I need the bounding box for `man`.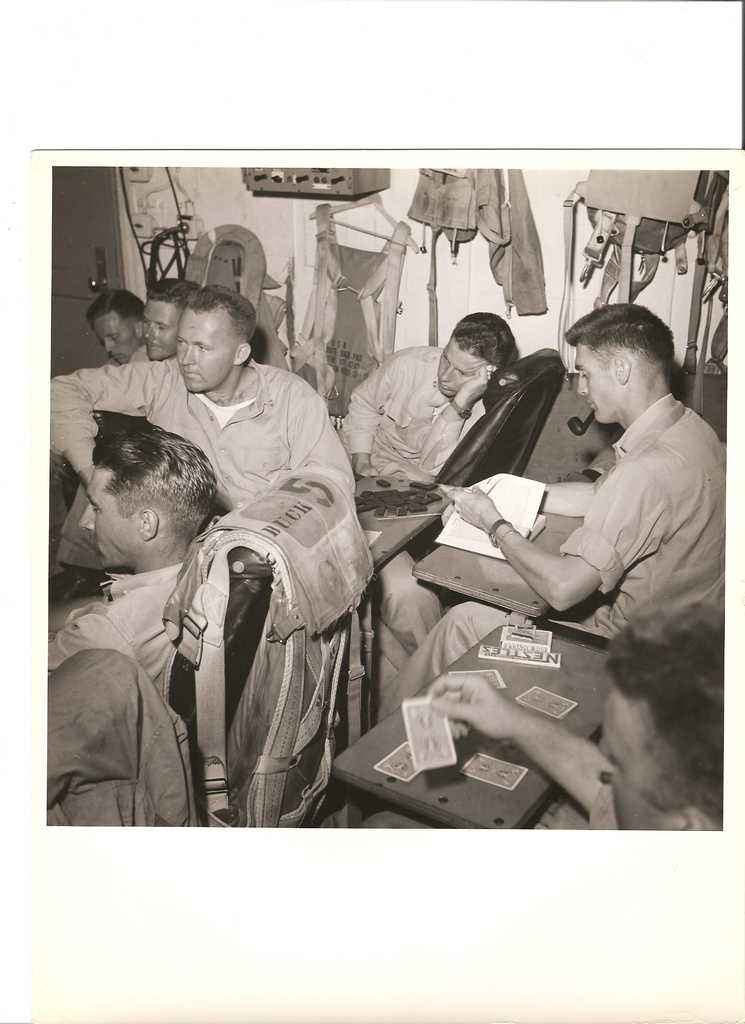
Here it is: 137,277,193,359.
